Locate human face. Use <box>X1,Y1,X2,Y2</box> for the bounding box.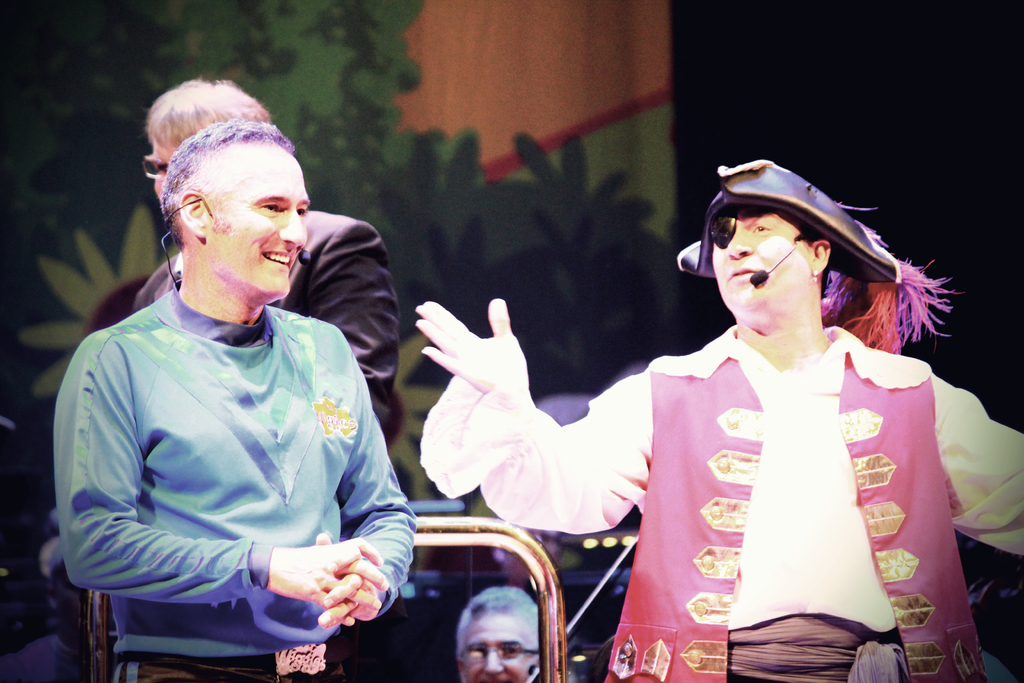
<box>461,610,530,682</box>.
